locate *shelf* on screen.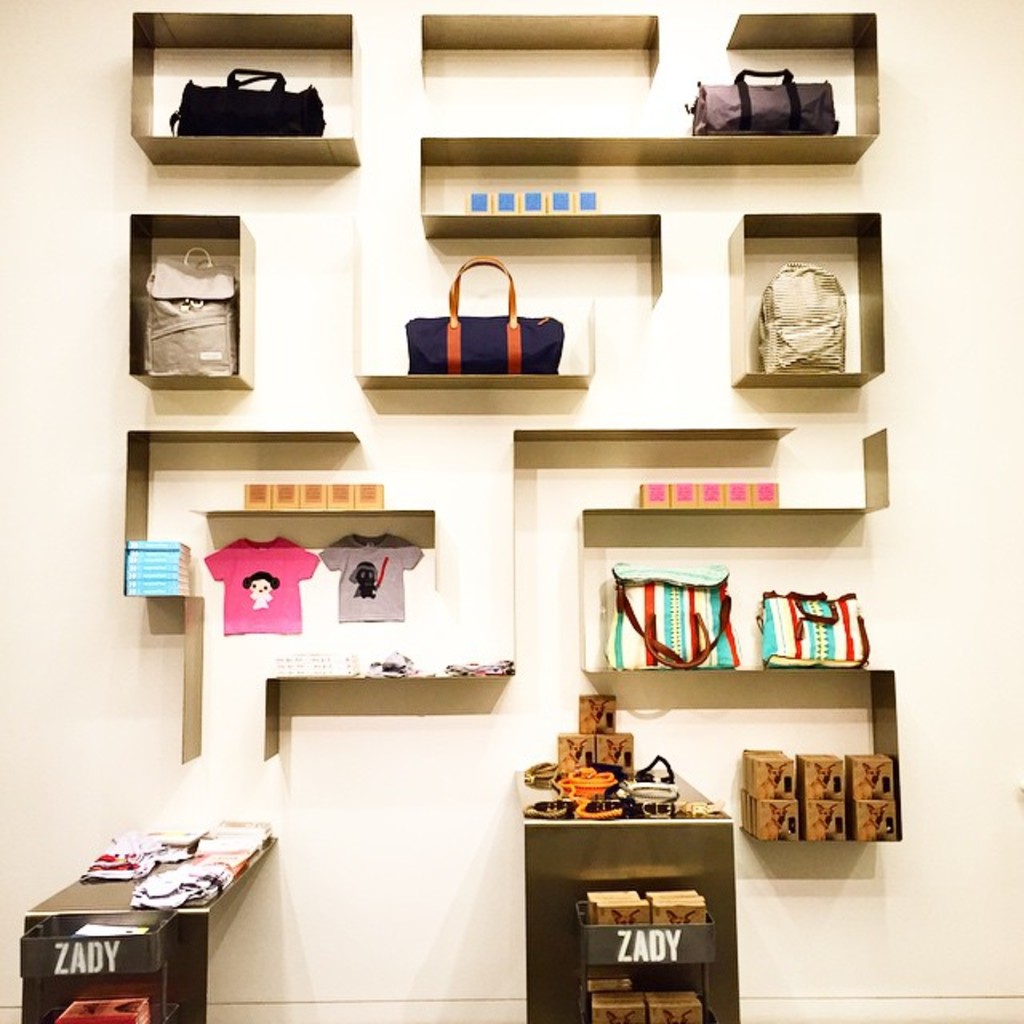
On screen at <bbox>250, 422, 904, 845</bbox>.
